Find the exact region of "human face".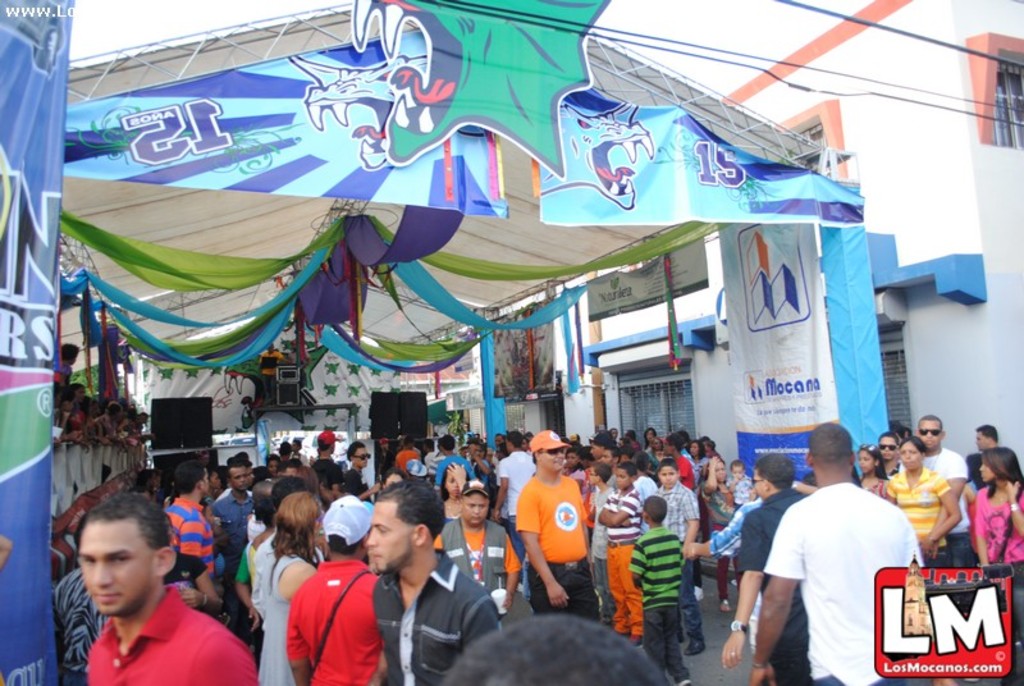
Exact region: select_region(919, 420, 941, 449).
